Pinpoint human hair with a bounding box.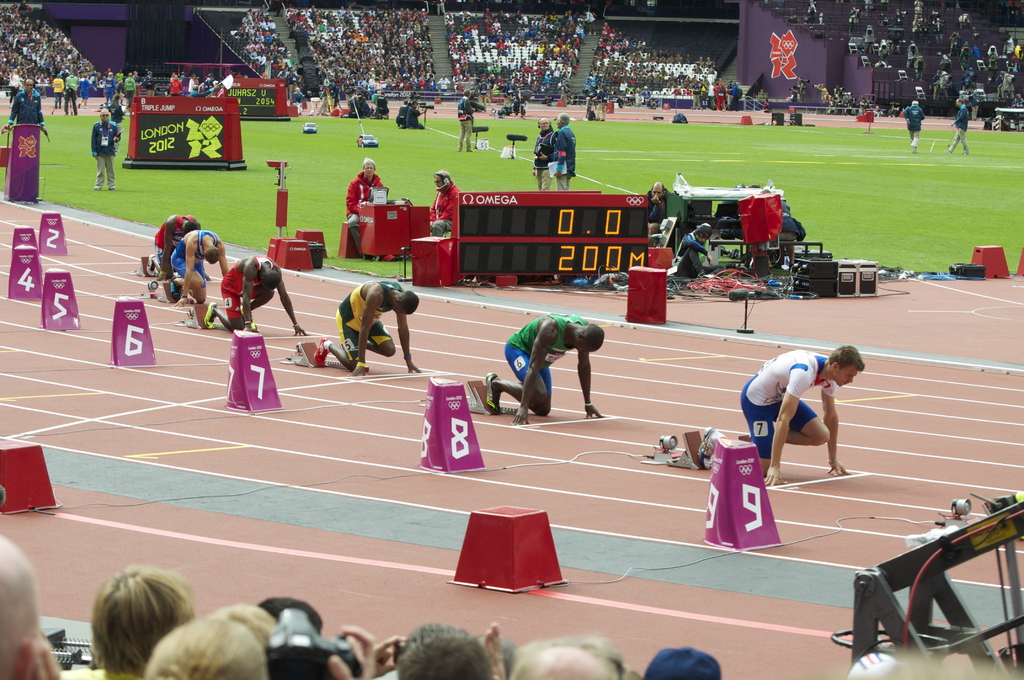
[827,345,863,375].
